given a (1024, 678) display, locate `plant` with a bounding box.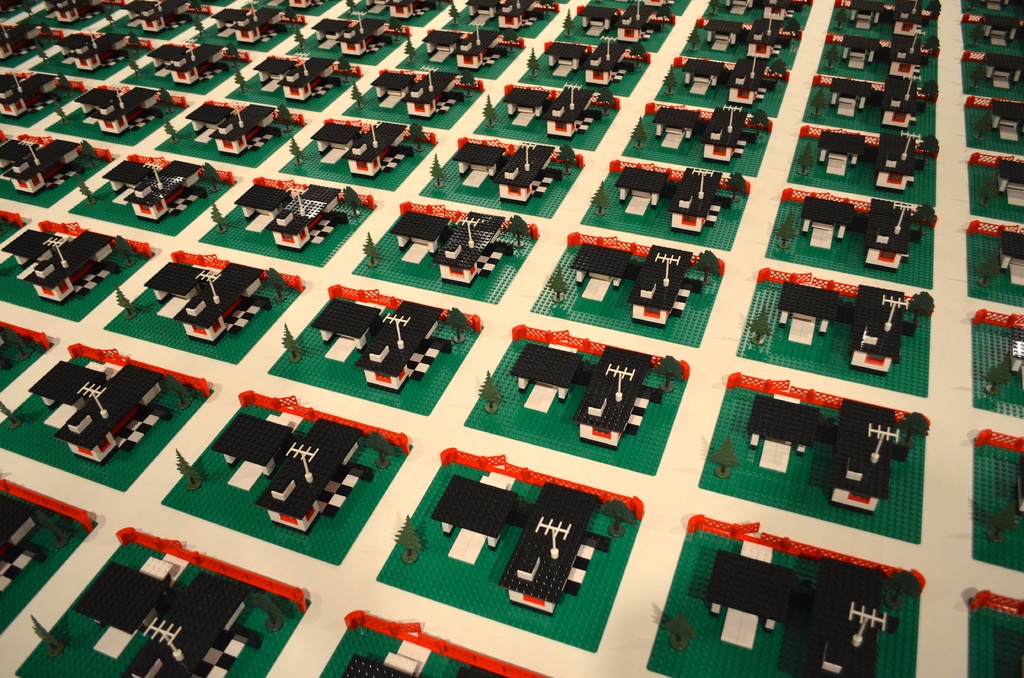
Located: bbox=[1, 318, 29, 364].
